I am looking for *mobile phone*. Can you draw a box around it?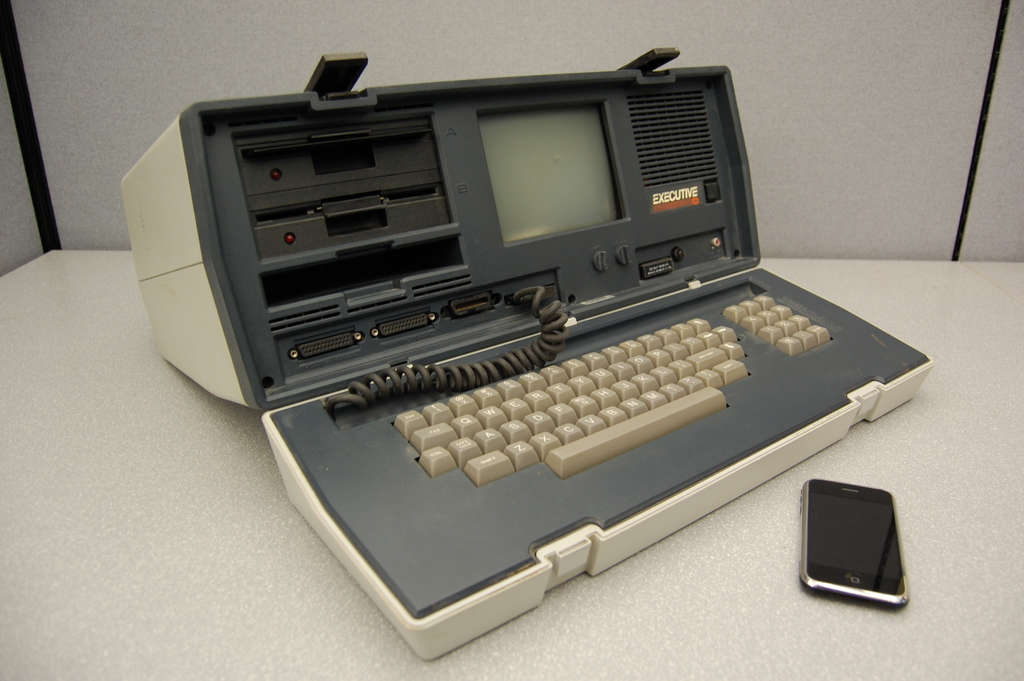
Sure, the bounding box is 799/475/911/609.
